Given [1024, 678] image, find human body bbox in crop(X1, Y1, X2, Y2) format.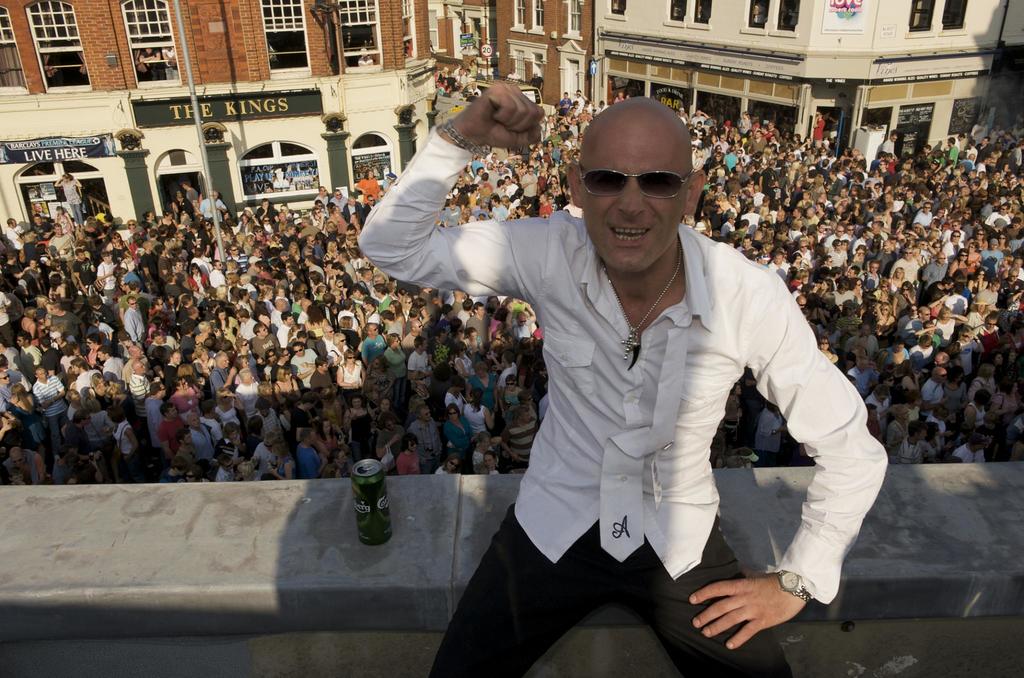
crop(470, 189, 477, 209).
